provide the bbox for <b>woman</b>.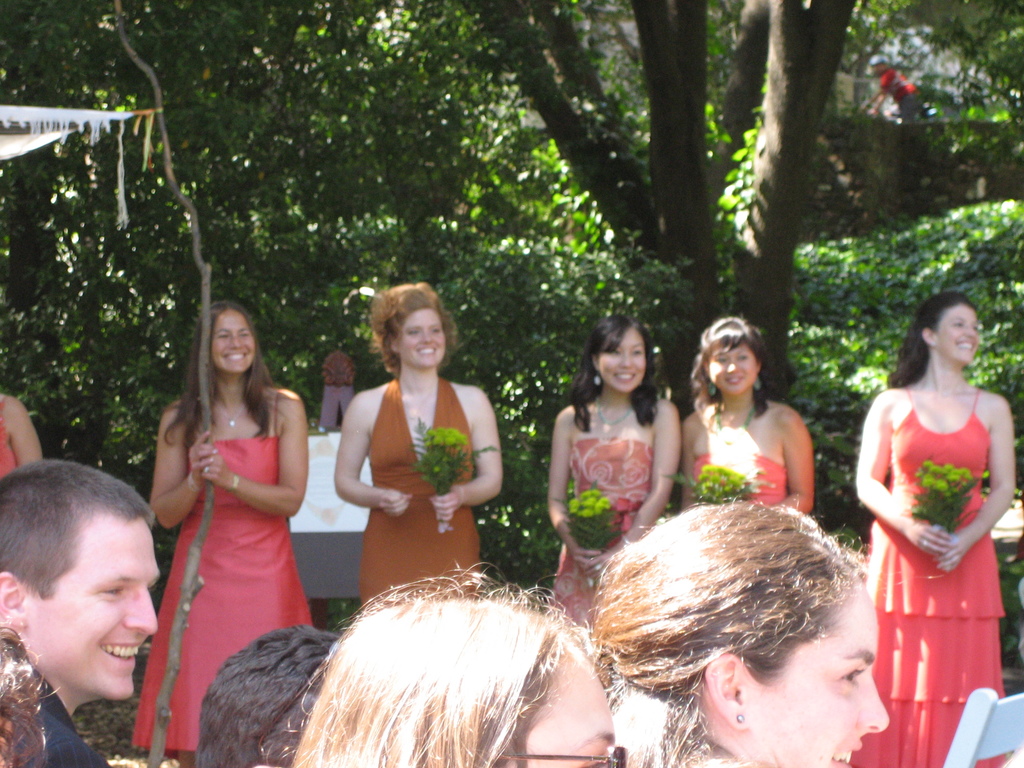
x1=140, y1=300, x2=309, y2=764.
